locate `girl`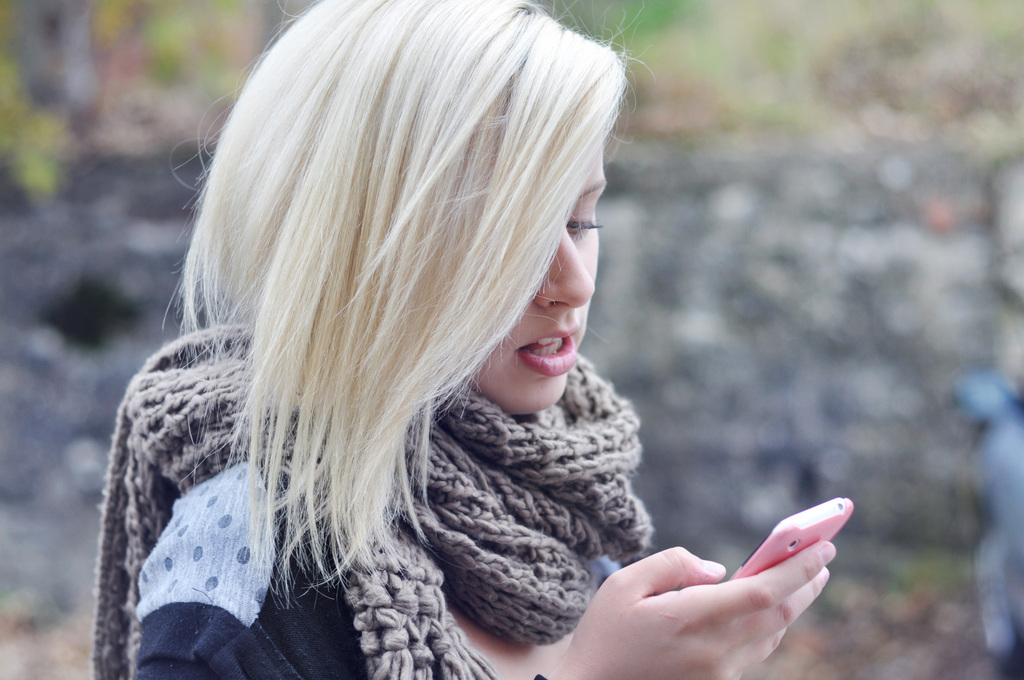
left=61, top=3, right=721, bottom=679
